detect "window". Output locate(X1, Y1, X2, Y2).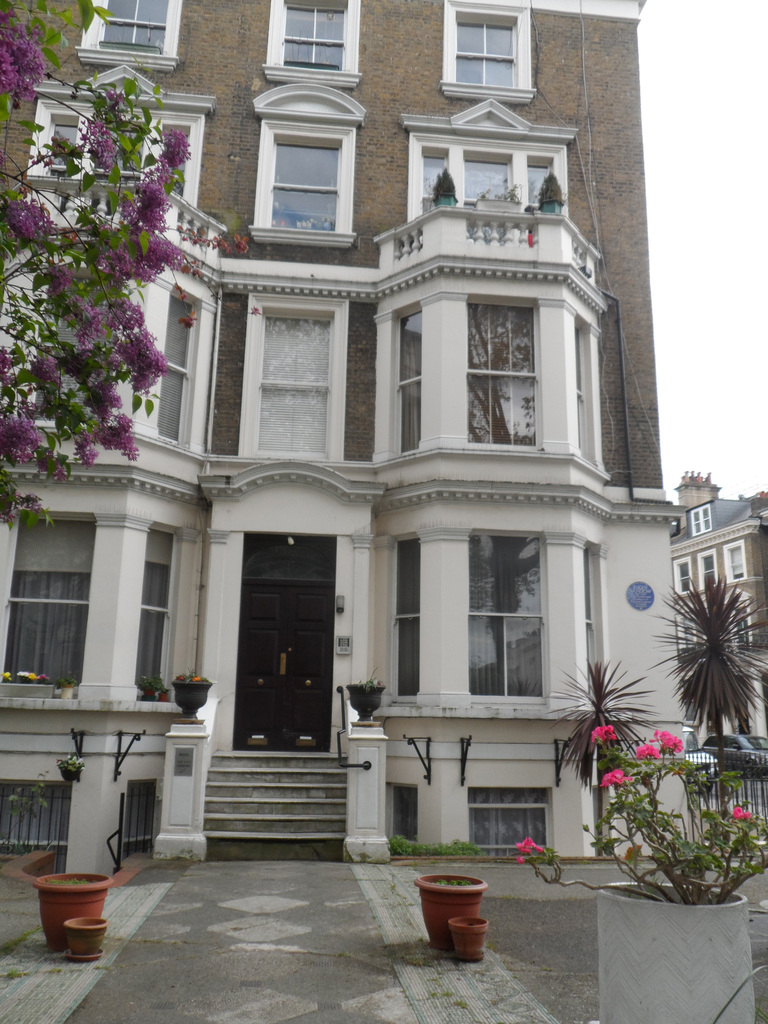
locate(98, 0, 166, 61).
